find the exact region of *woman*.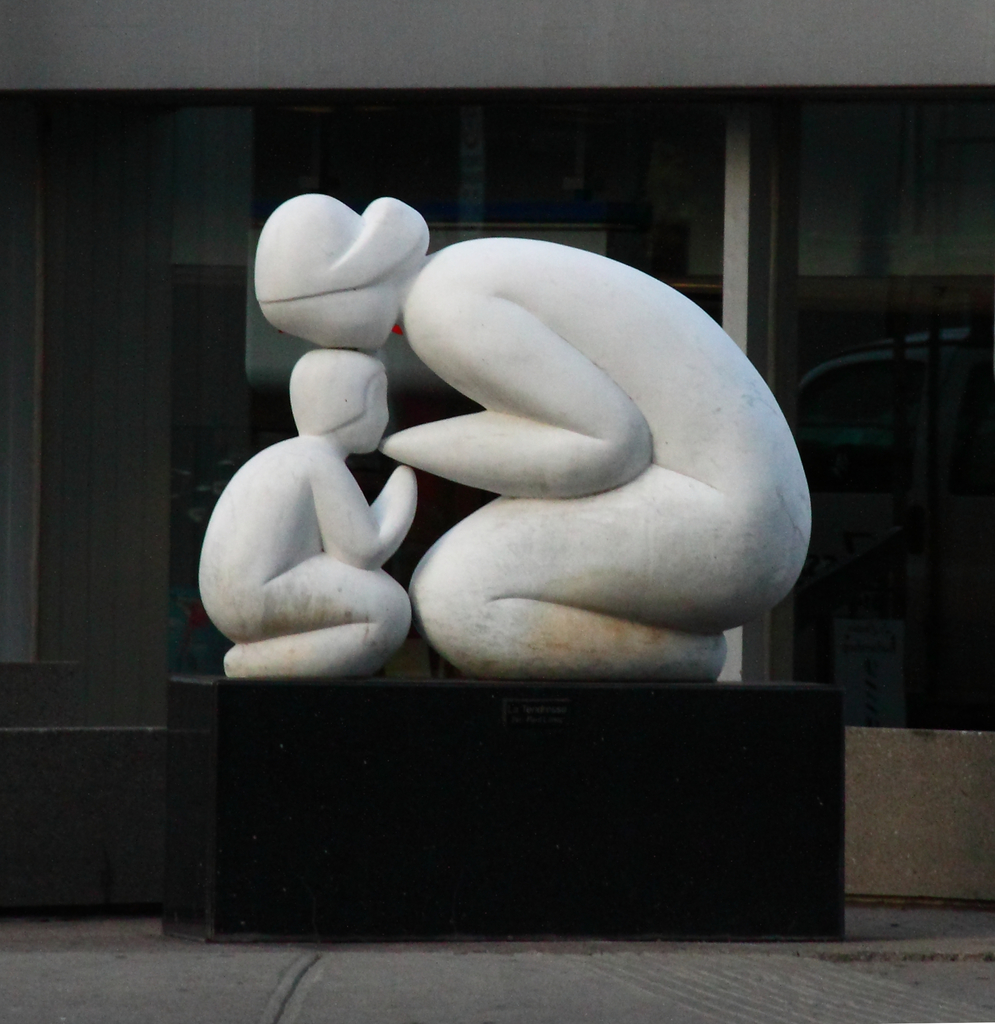
Exact region: (359,180,806,705).
